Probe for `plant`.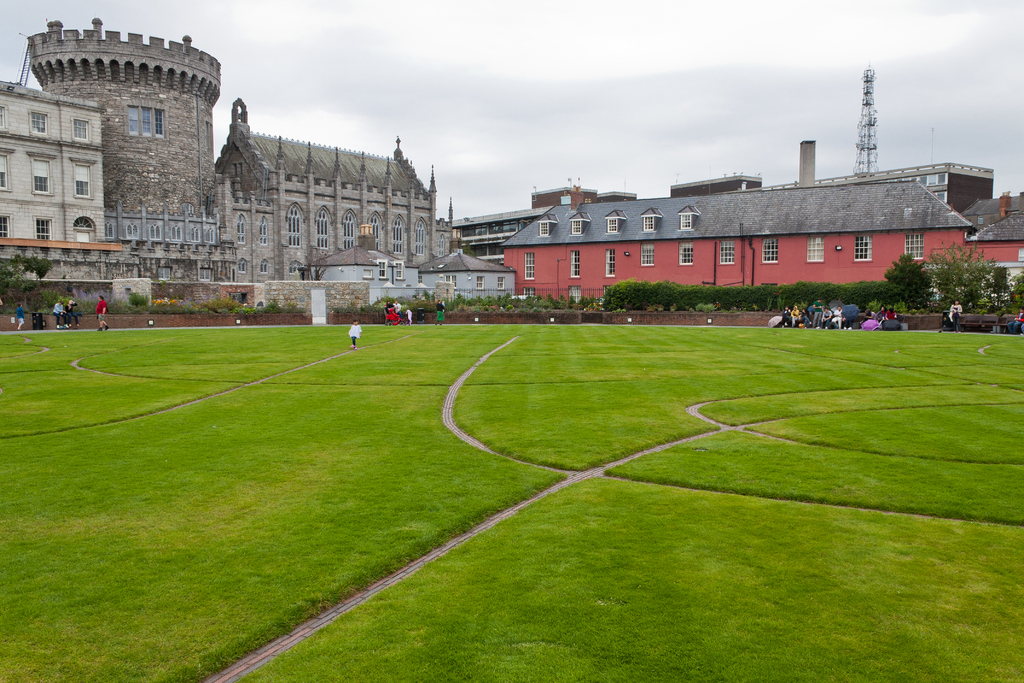
Probe result: 881,249,935,309.
